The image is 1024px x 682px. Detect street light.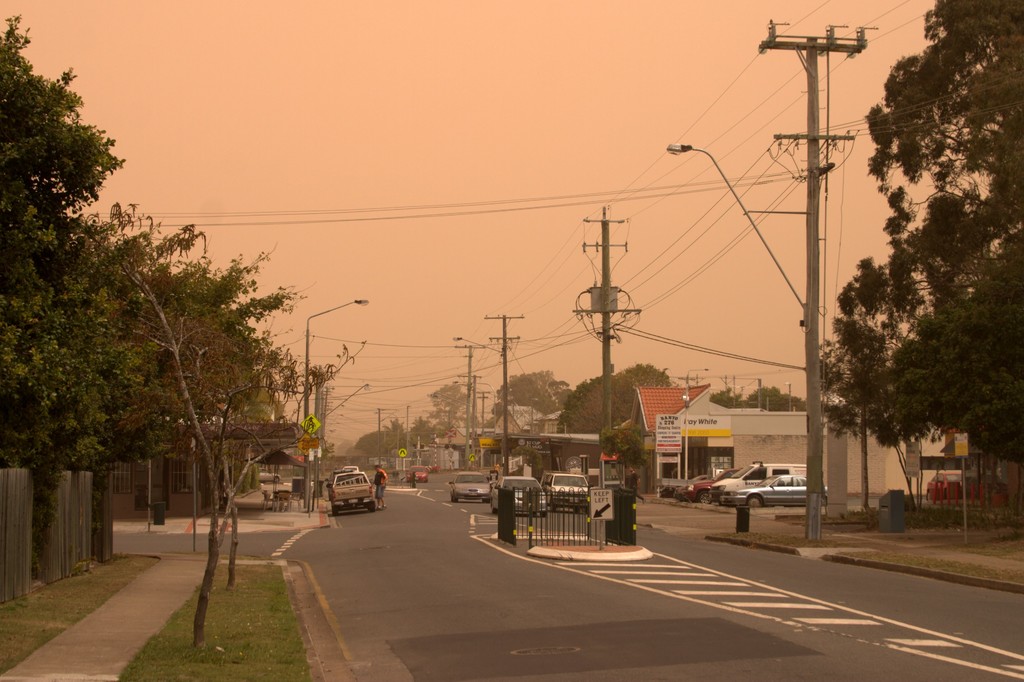
Detection: Rect(435, 389, 474, 464).
